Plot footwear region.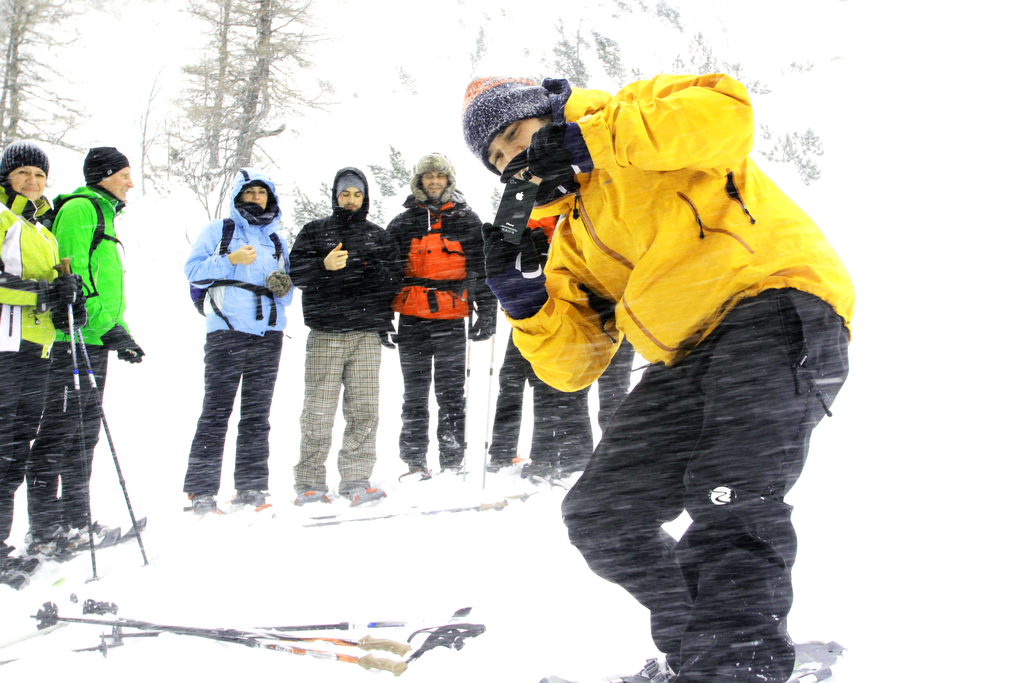
Plotted at (x1=0, y1=542, x2=36, y2=587).
